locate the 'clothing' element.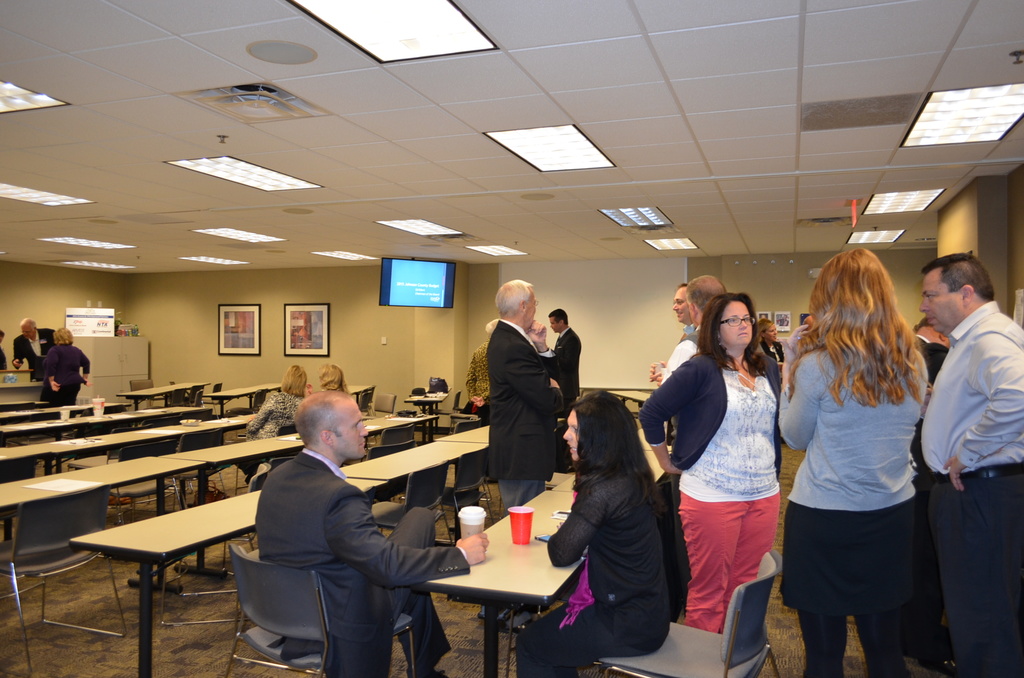
Element bbox: (x1=243, y1=390, x2=301, y2=469).
